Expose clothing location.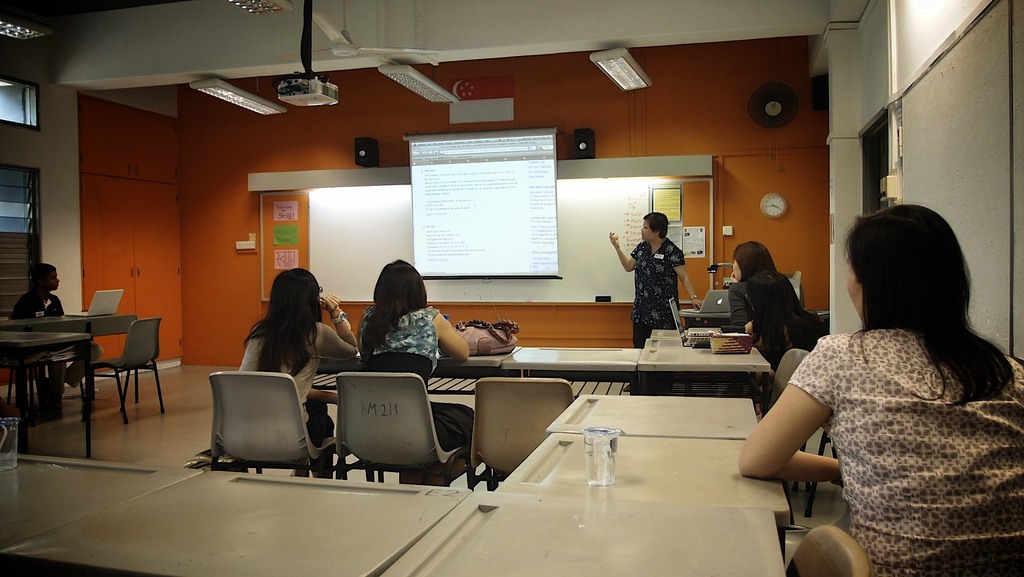
Exposed at (left=8, top=291, right=107, bottom=405).
